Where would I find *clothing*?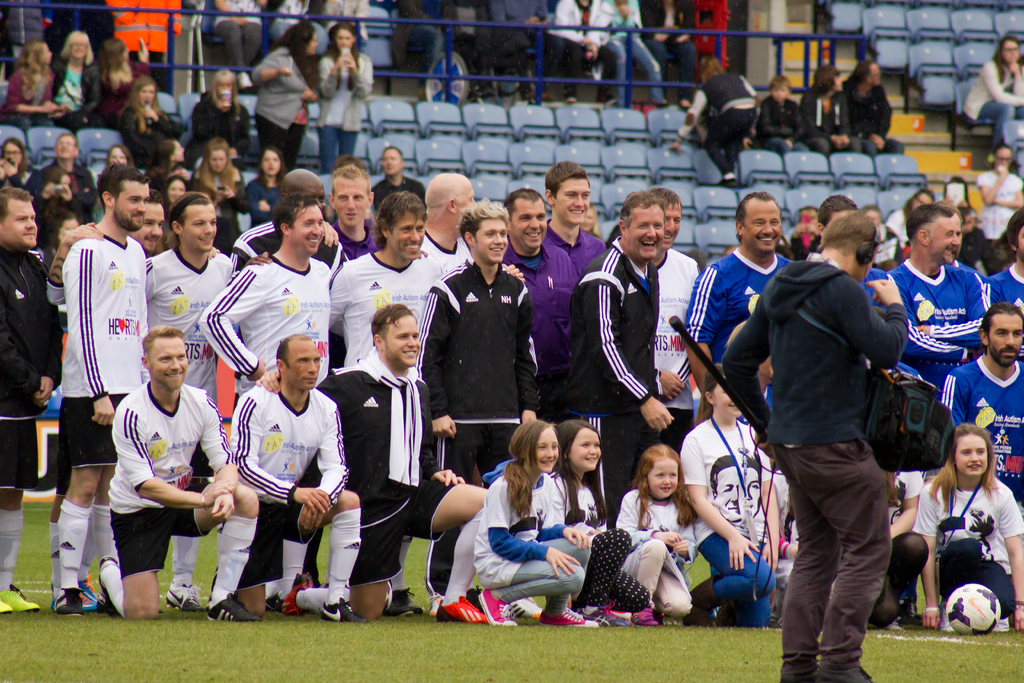
At locate(760, 95, 806, 147).
